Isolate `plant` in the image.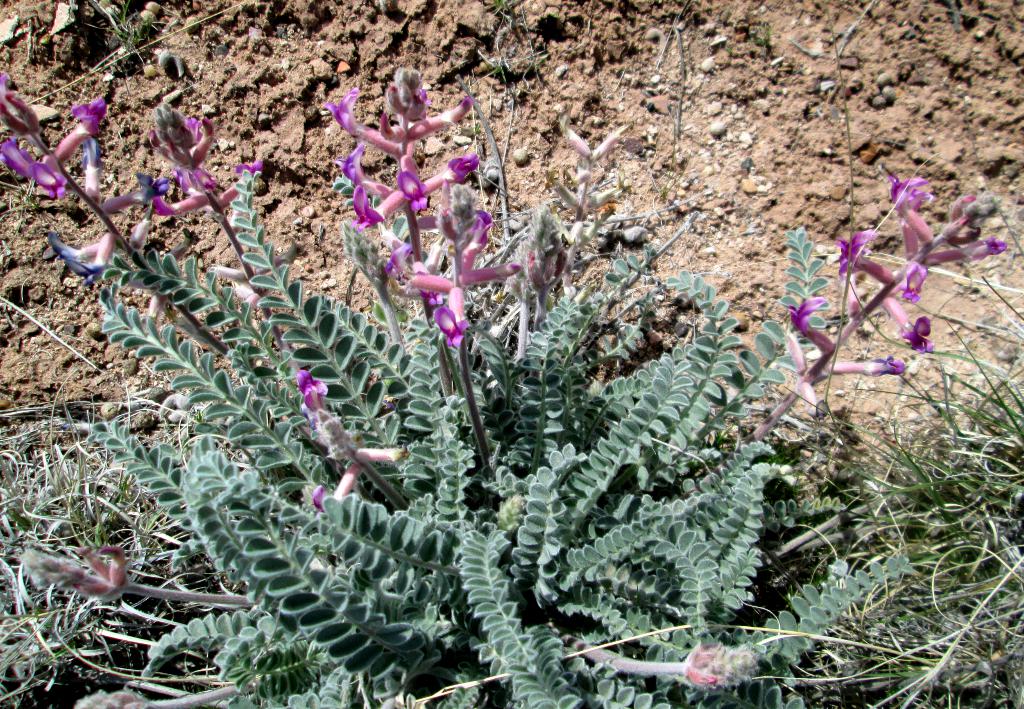
Isolated region: box(4, 101, 934, 708).
